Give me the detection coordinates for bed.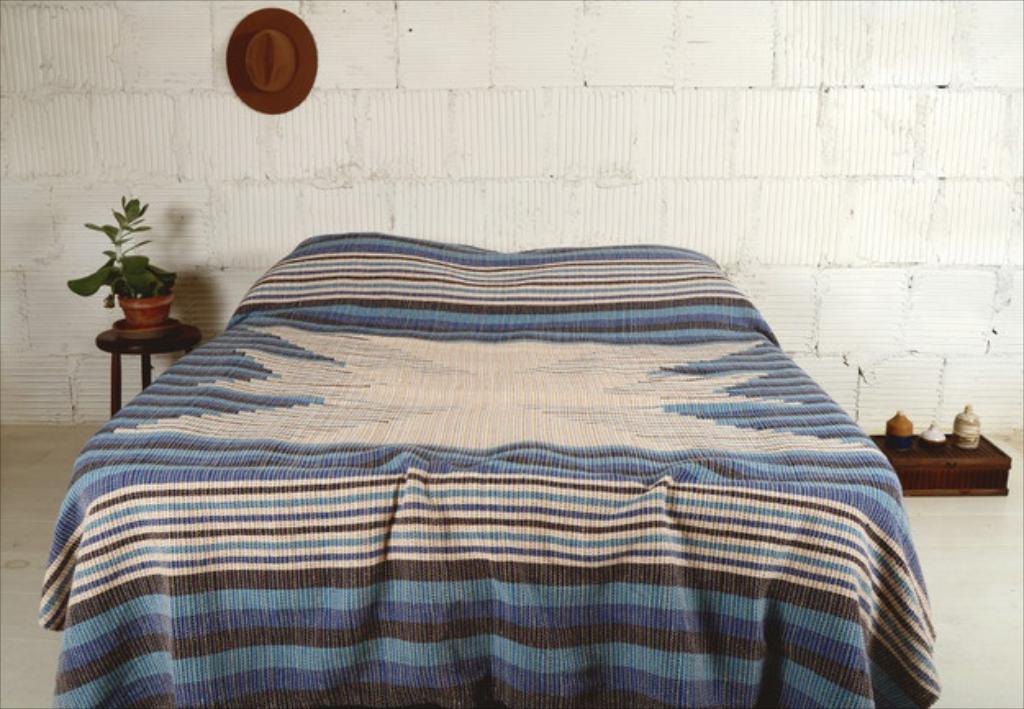
left=33, top=223, right=944, bottom=707.
